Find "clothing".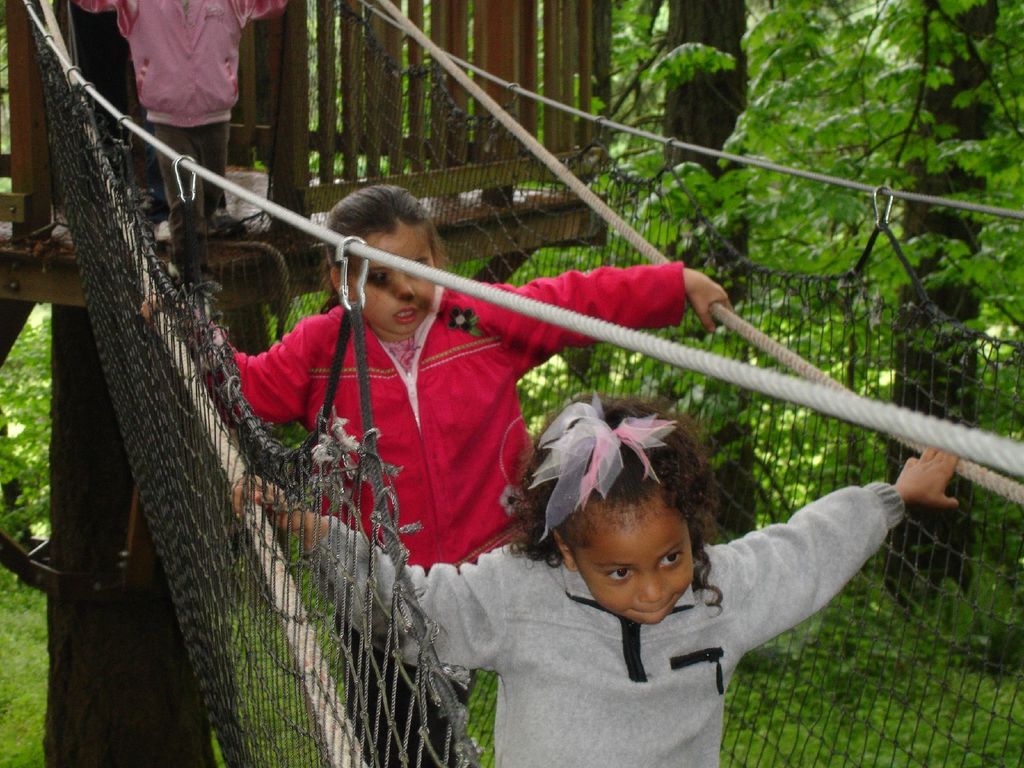
pyautogui.locateOnScreen(300, 474, 907, 767).
